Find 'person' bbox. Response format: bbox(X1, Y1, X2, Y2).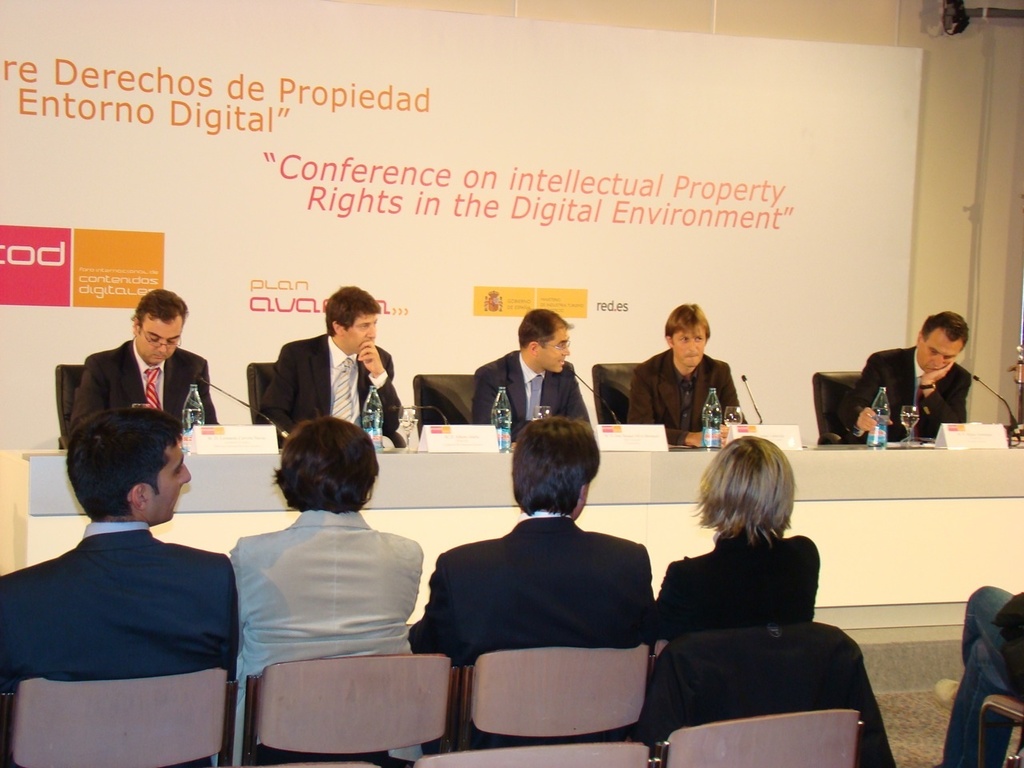
bbox(625, 303, 747, 450).
